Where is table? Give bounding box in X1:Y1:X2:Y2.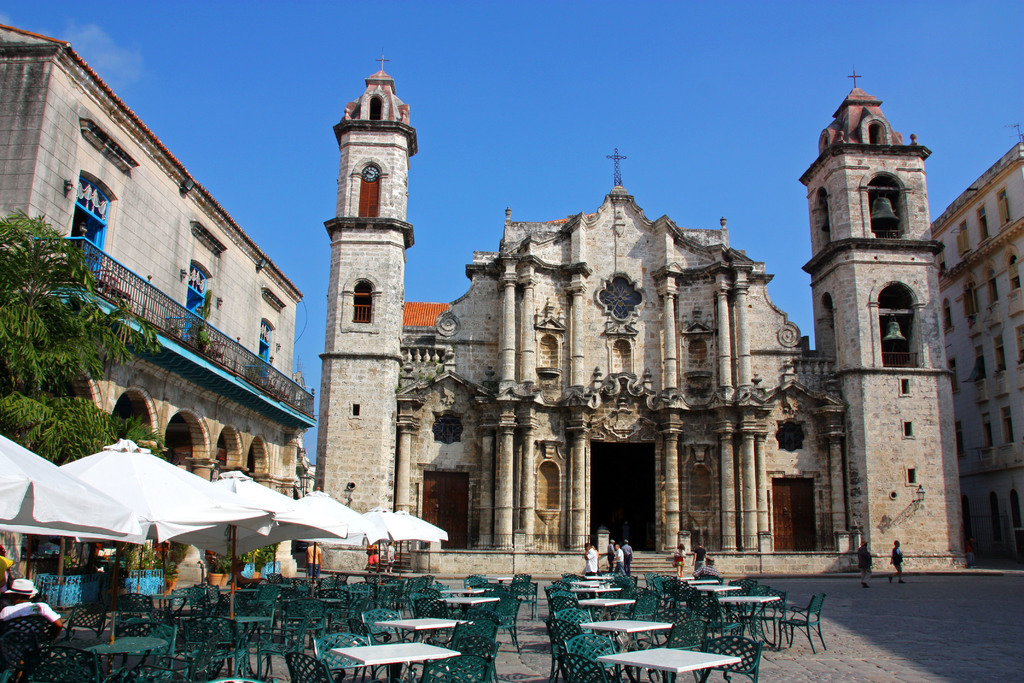
396:577:411:591.
